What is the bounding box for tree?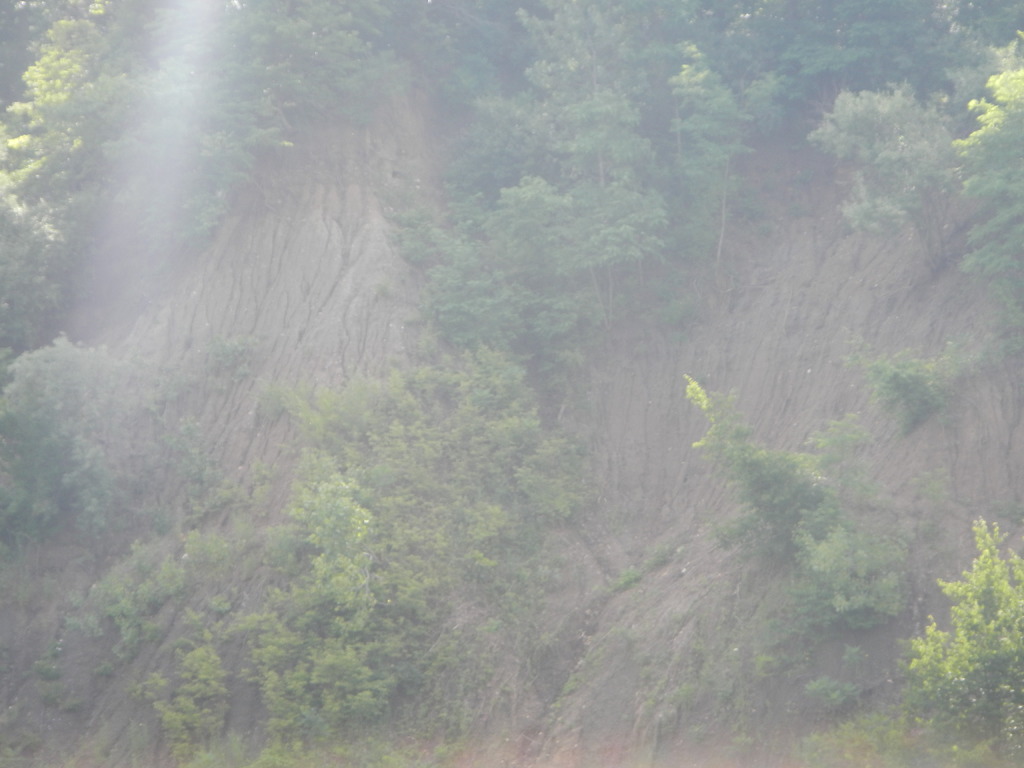
x1=0 y1=0 x2=1023 y2=429.
